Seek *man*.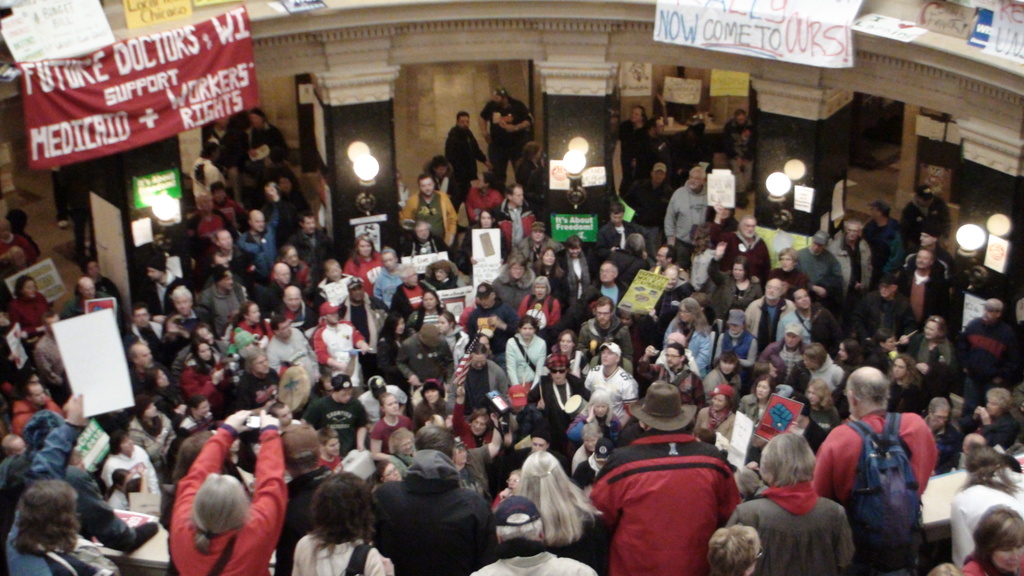
locate(579, 376, 764, 575).
